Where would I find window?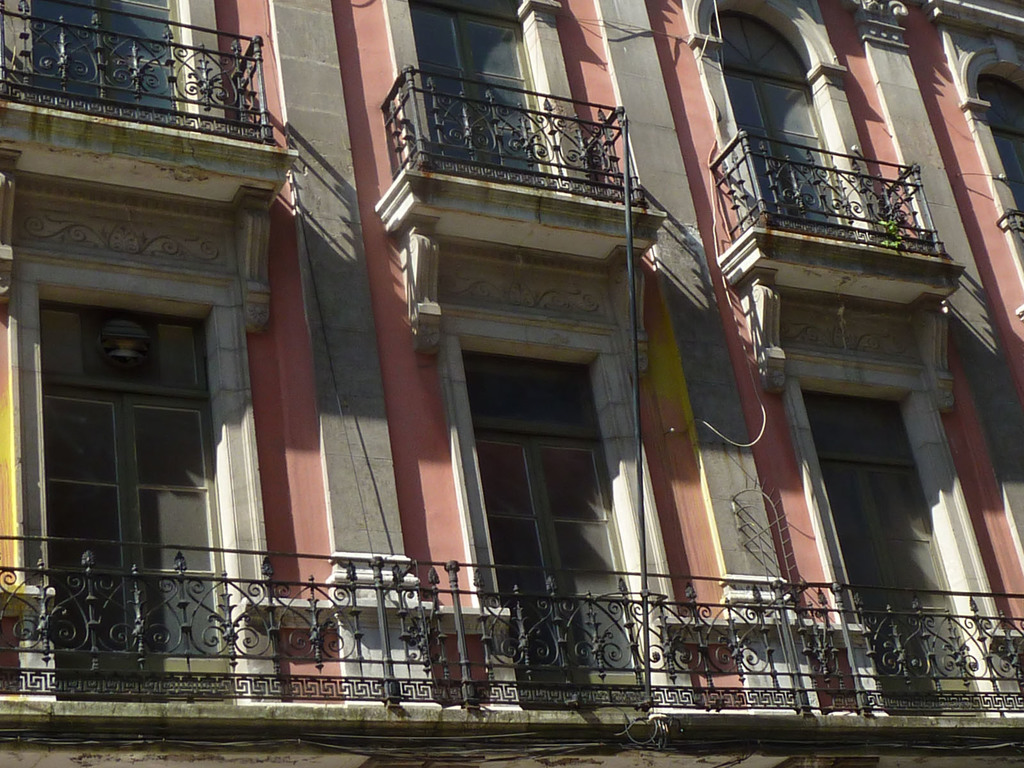
At <region>706, 10, 847, 227</region>.
